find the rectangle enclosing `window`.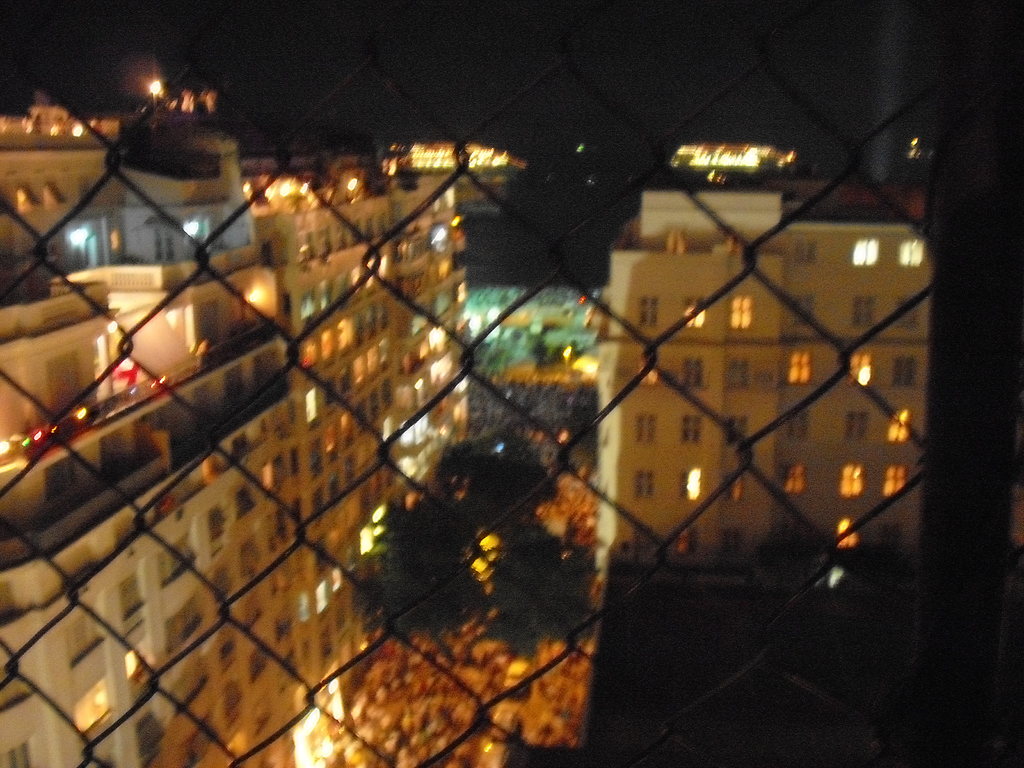
box(797, 238, 816, 264).
